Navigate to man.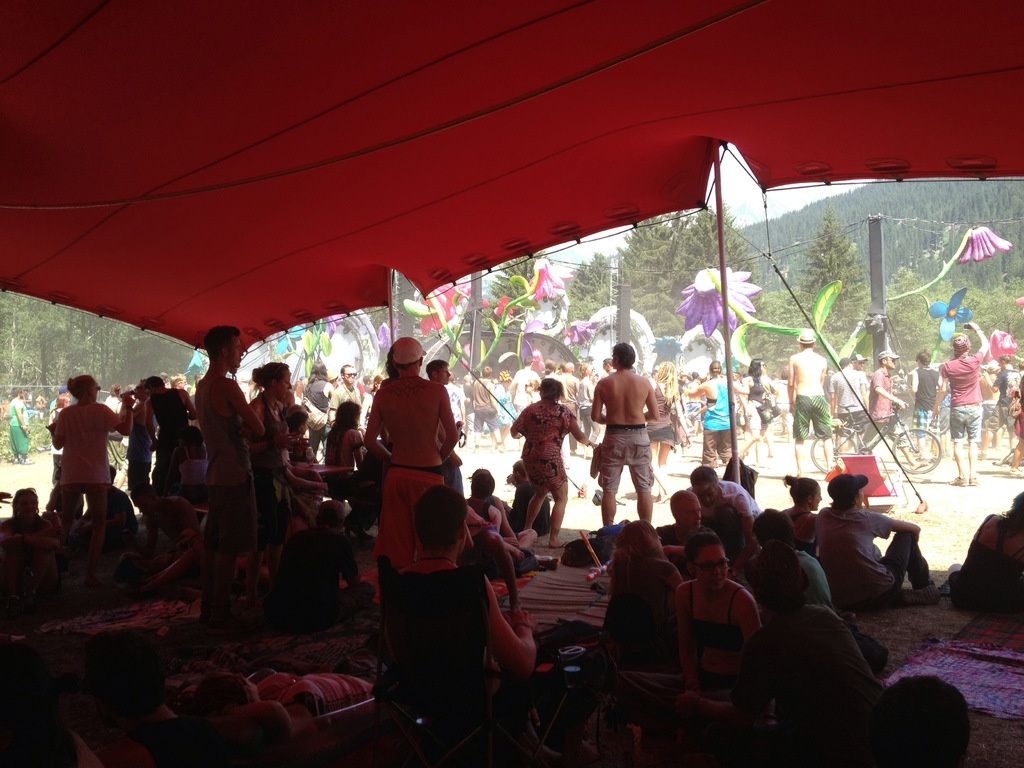
Navigation target: (left=329, top=361, right=369, bottom=420).
